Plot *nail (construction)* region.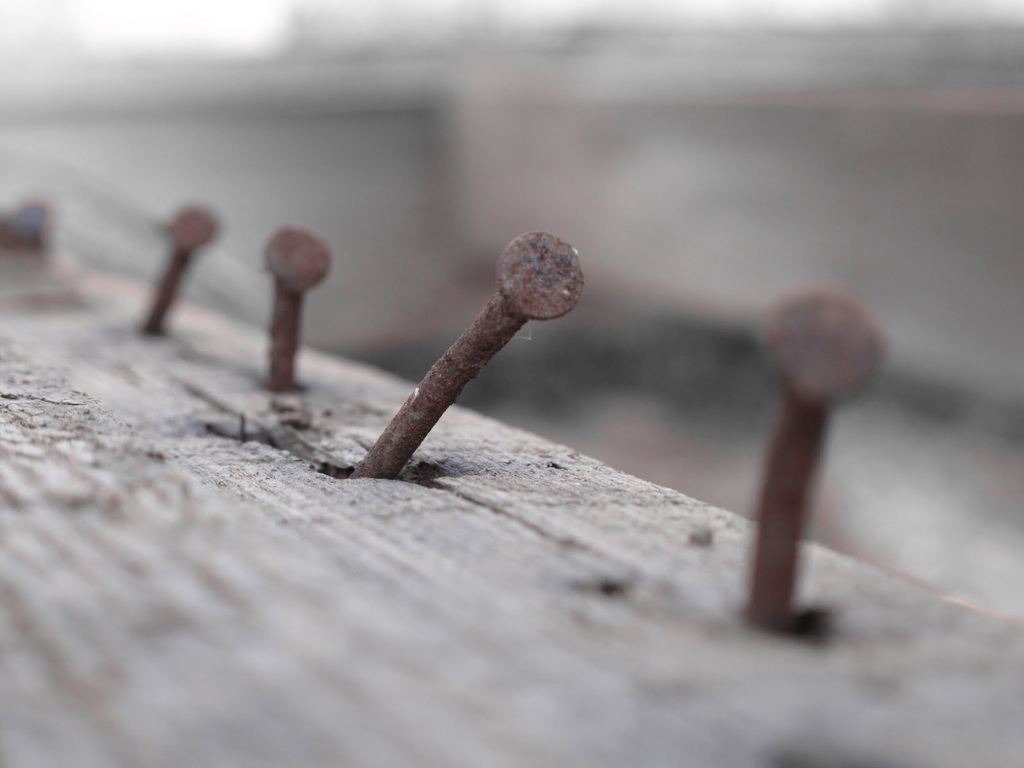
Plotted at (x1=755, y1=283, x2=895, y2=624).
